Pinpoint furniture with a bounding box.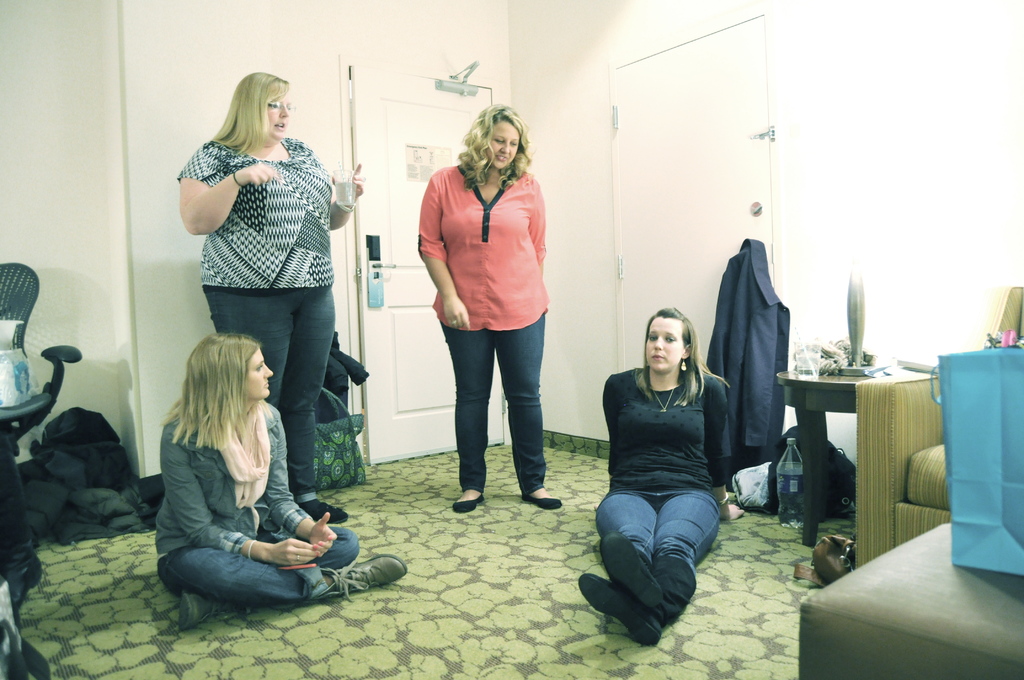
<region>774, 365, 881, 549</region>.
